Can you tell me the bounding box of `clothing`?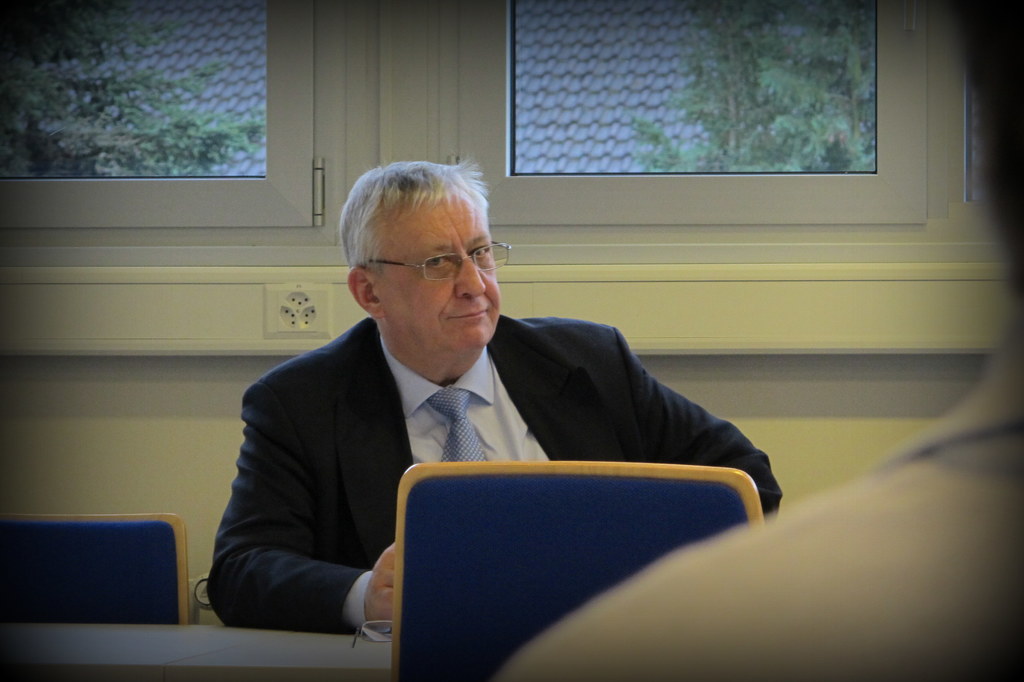
x1=493 y1=353 x2=1023 y2=681.
